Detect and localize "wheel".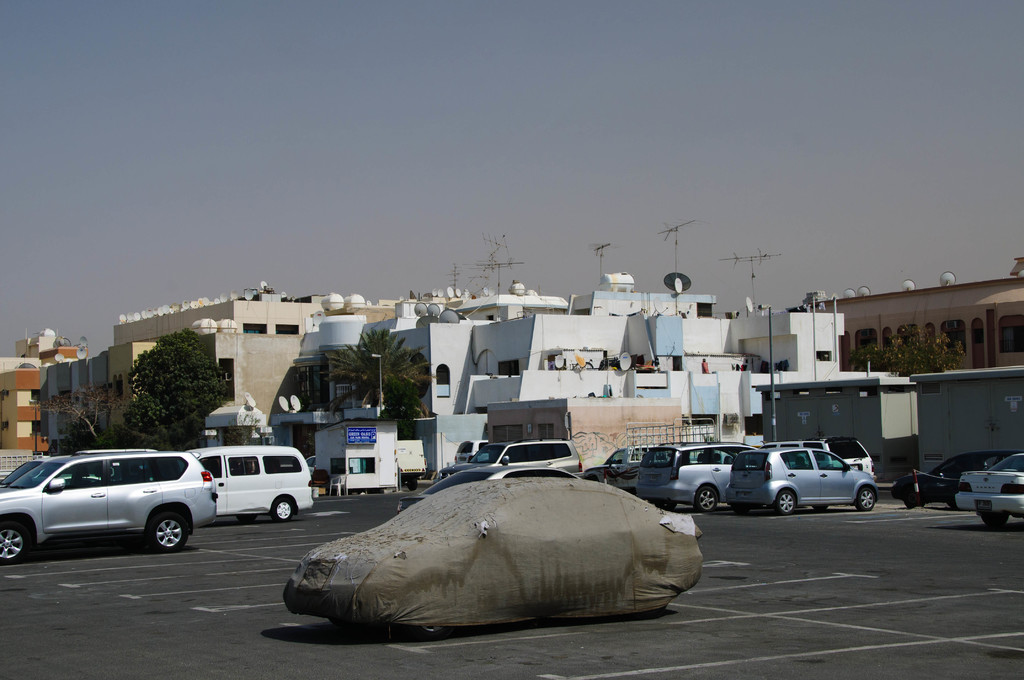
Localized at <box>271,498,294,525</box>.
